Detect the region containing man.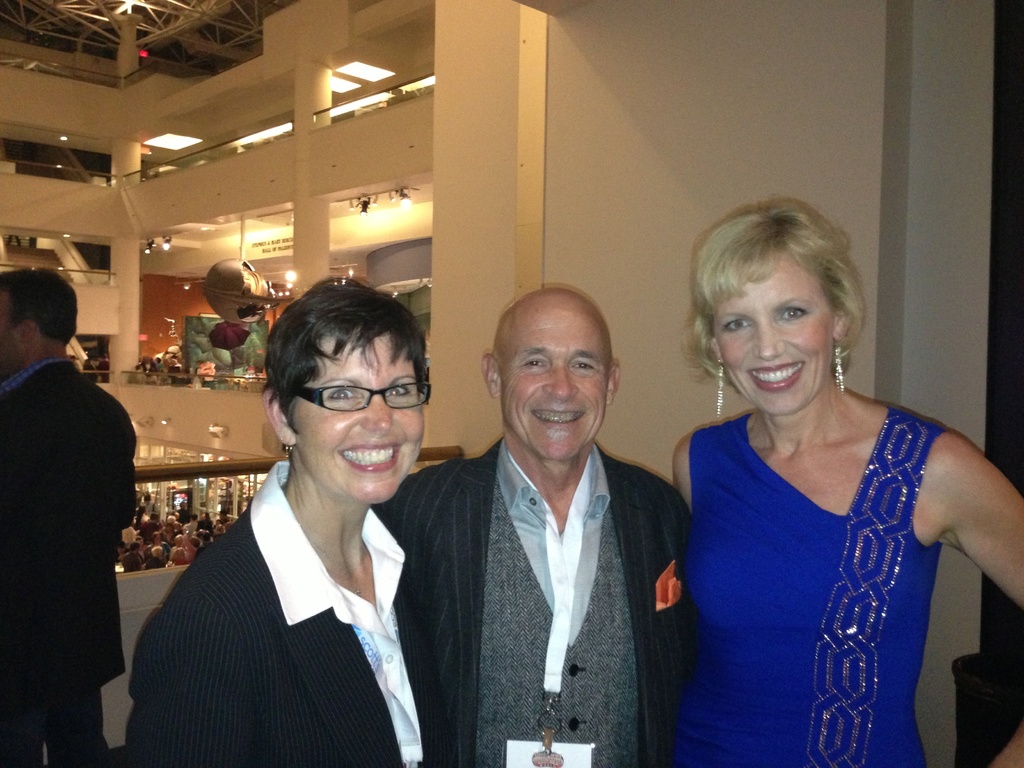
<region>97, 352, 108, 381</region>.
